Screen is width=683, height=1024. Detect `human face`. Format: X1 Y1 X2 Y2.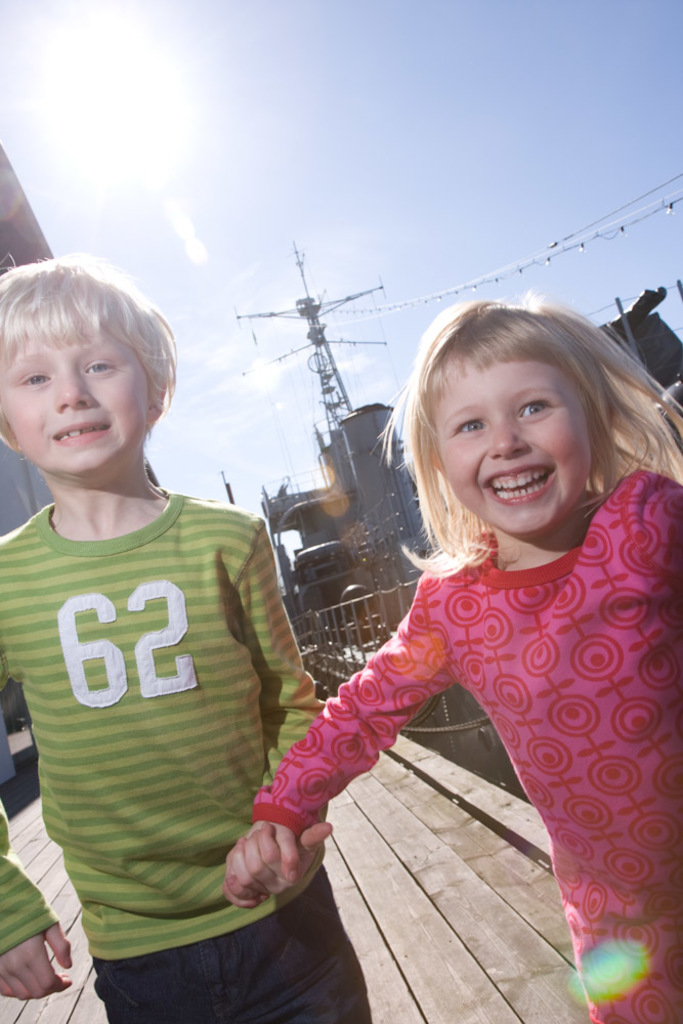
428 357 589 537.
